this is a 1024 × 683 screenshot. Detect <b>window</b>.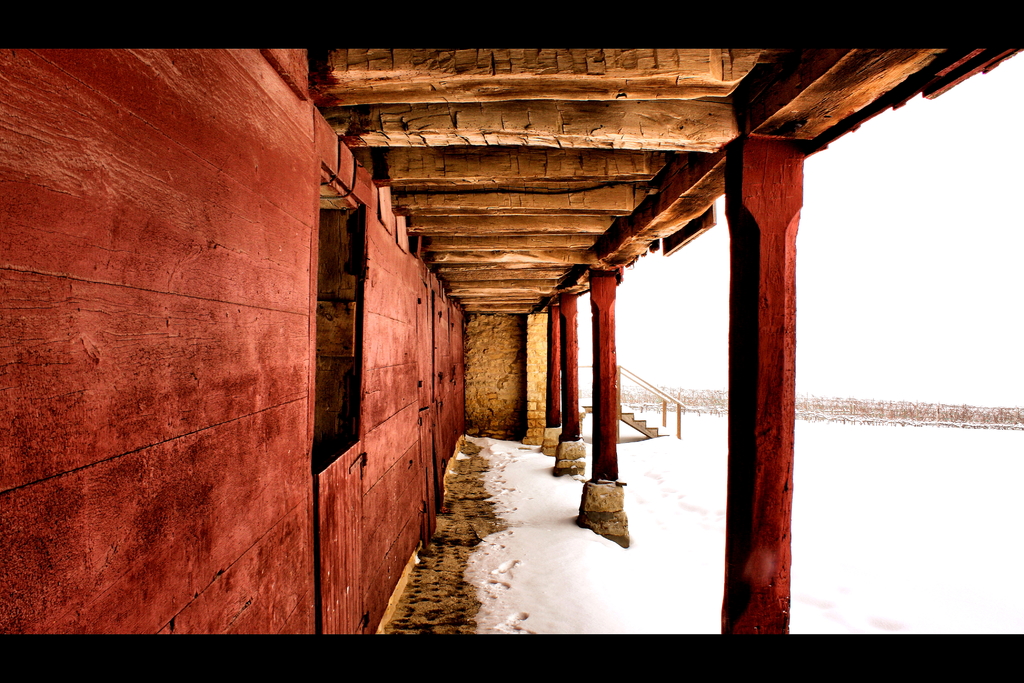
(307,147,364,481).
